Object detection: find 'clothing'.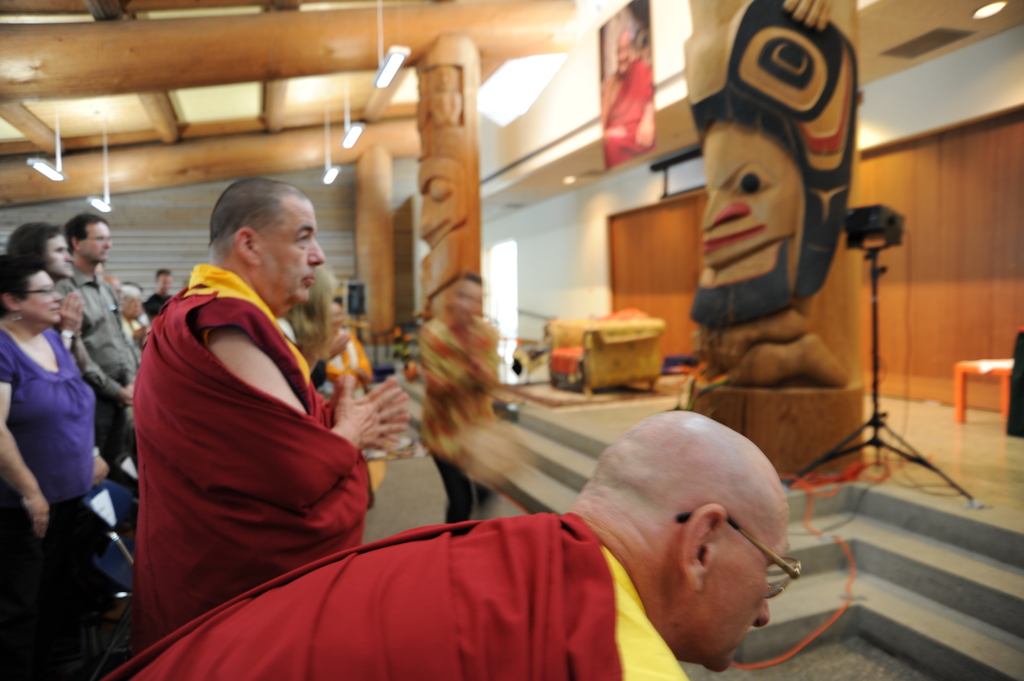
<box>139,289,185,317</box>.
